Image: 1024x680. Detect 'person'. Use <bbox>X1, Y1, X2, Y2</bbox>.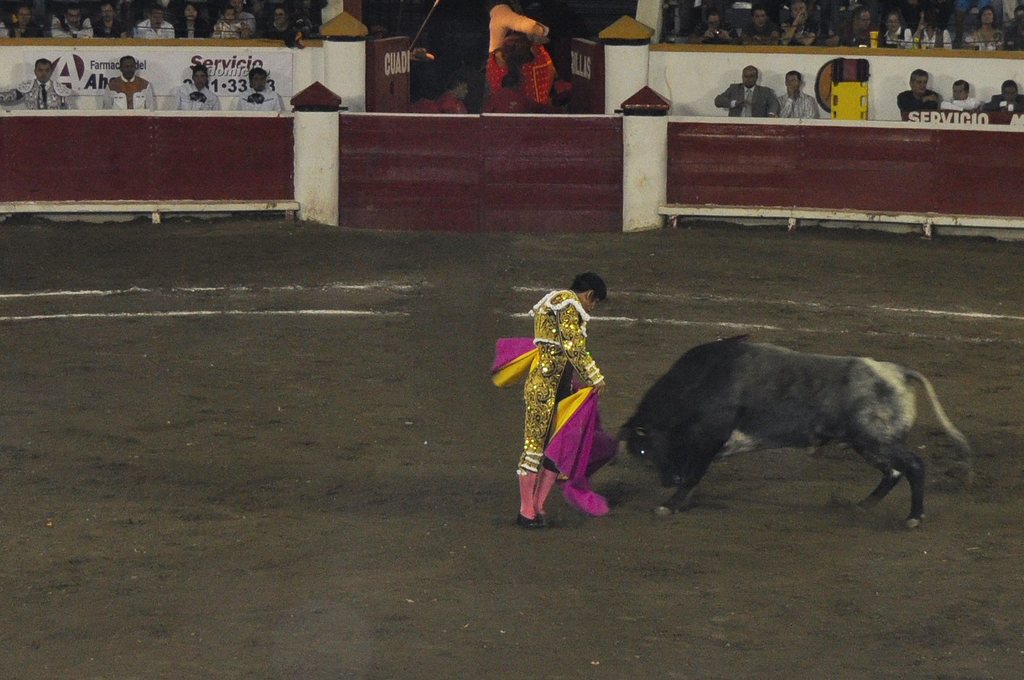
<bbox>161, 65, 220, 114</bbox>.
